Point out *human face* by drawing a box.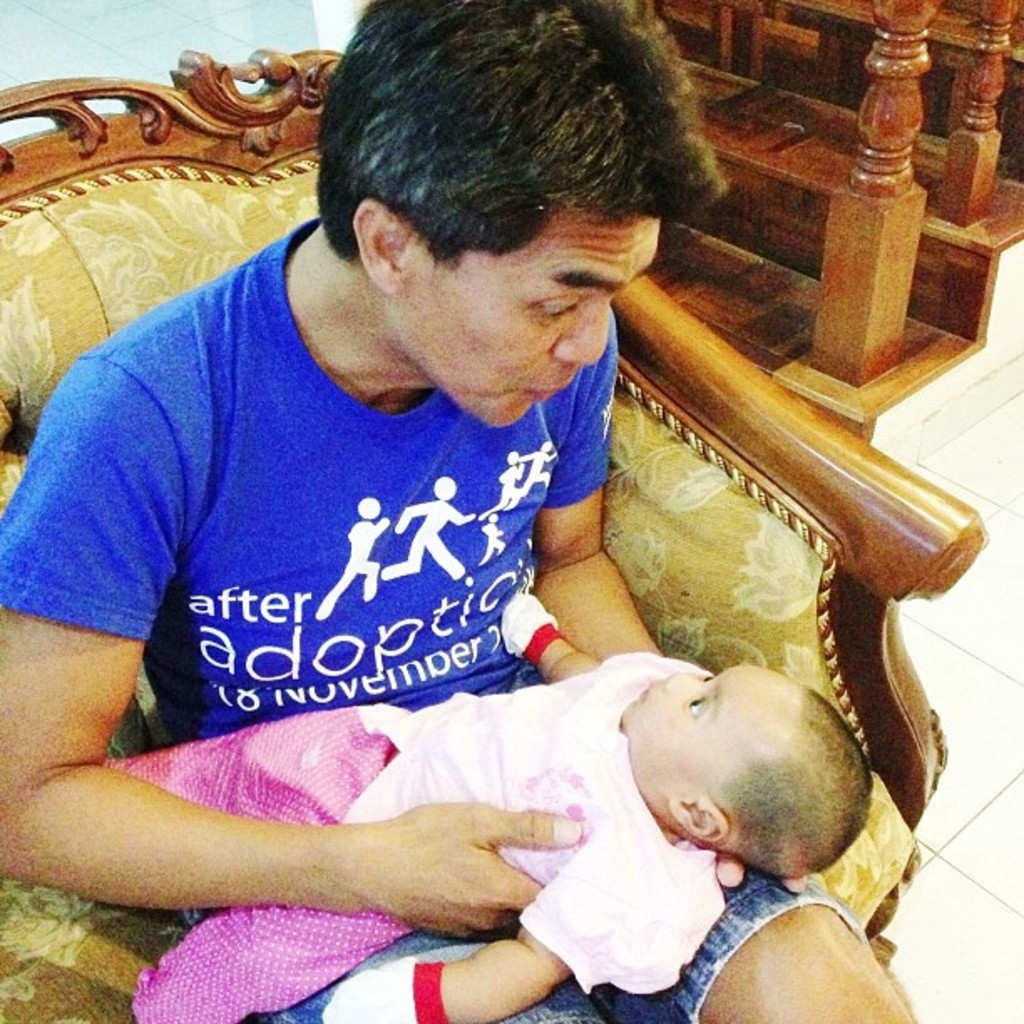
<bbox>626, 673, 798, 805</bbox>.
